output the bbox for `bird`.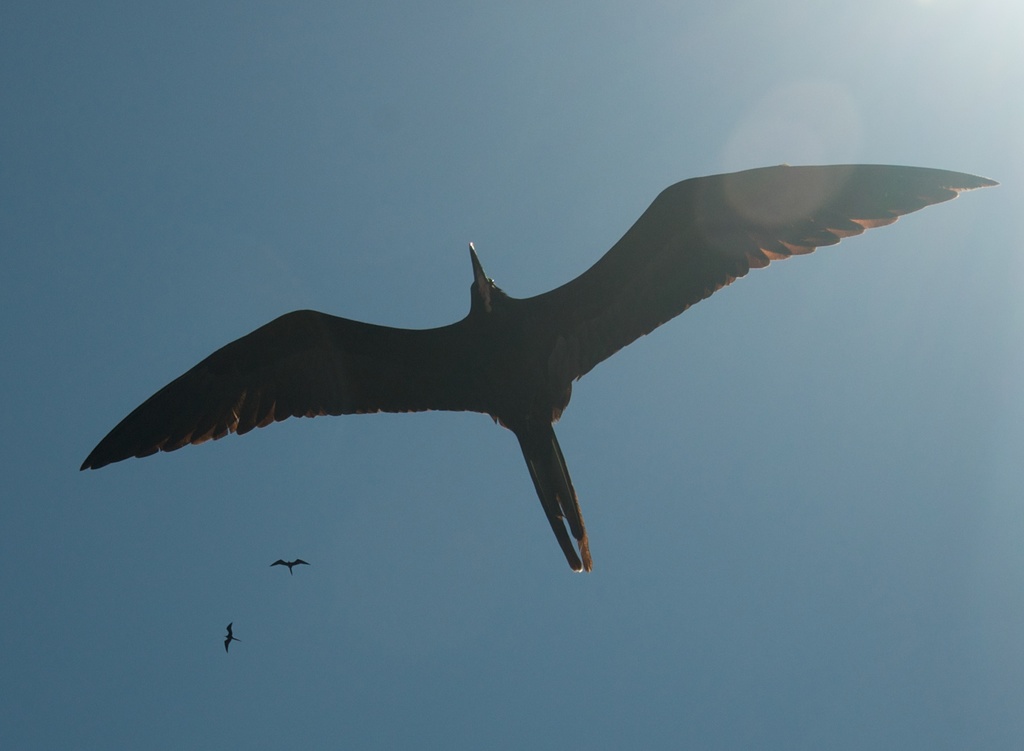
224:622:244:648.
